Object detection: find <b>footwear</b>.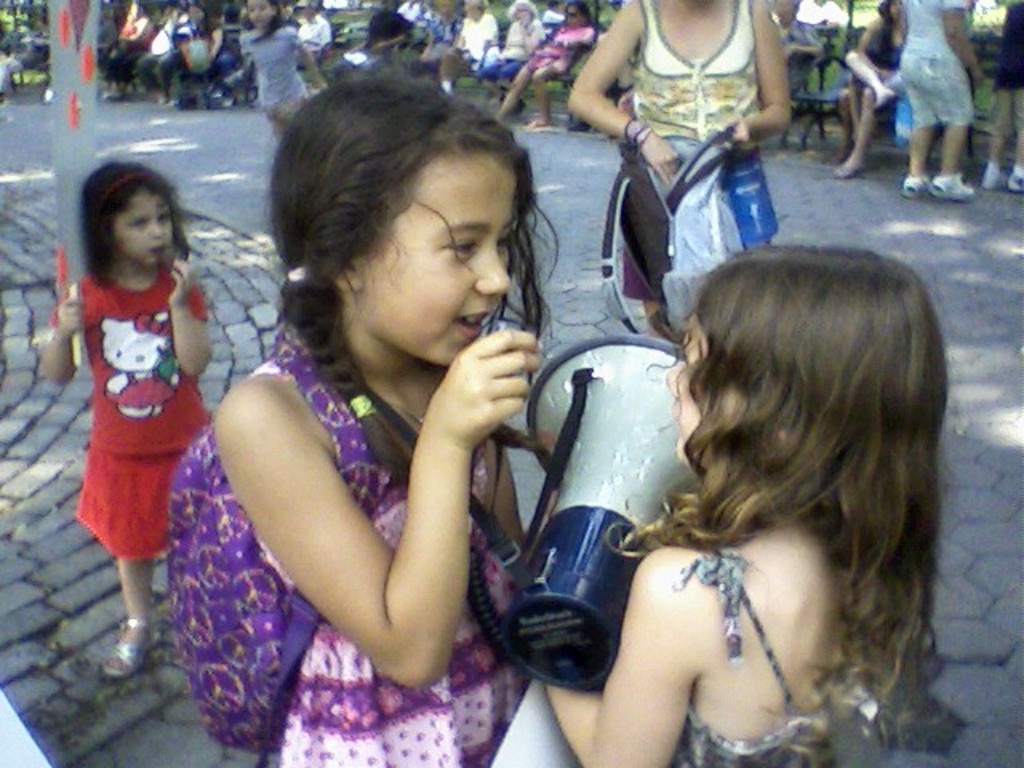
x1=901 y1=173 x2=933 y2=200.
